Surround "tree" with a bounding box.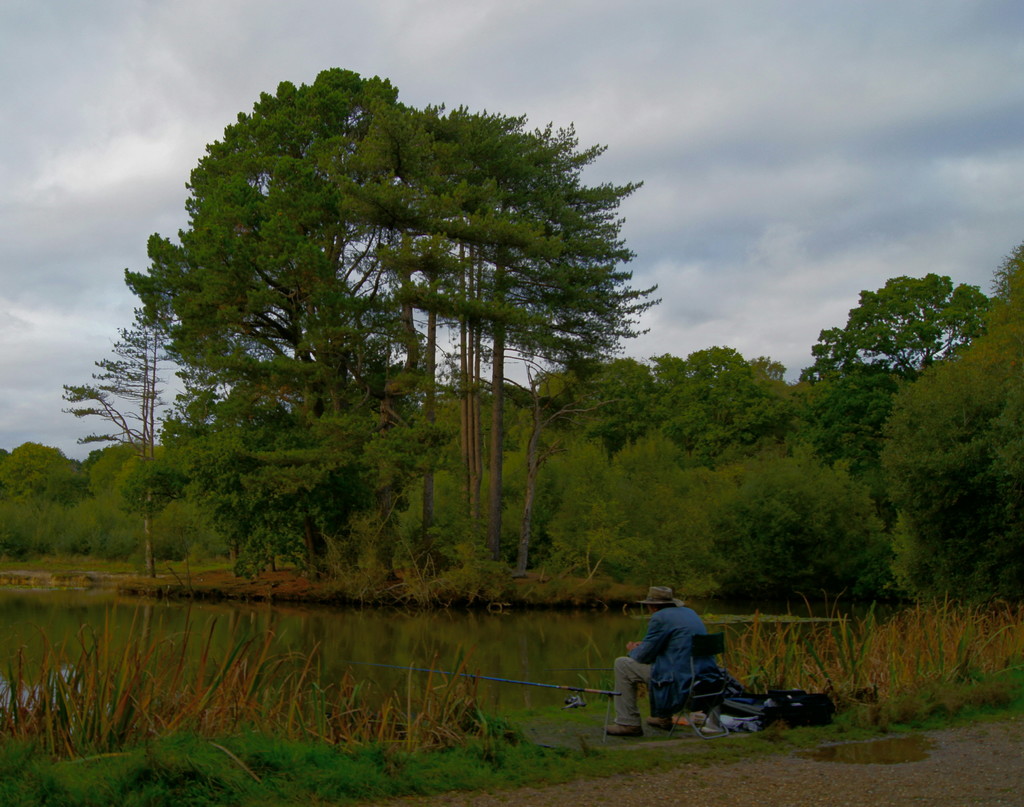
rect(62, 299, 164, 573).
